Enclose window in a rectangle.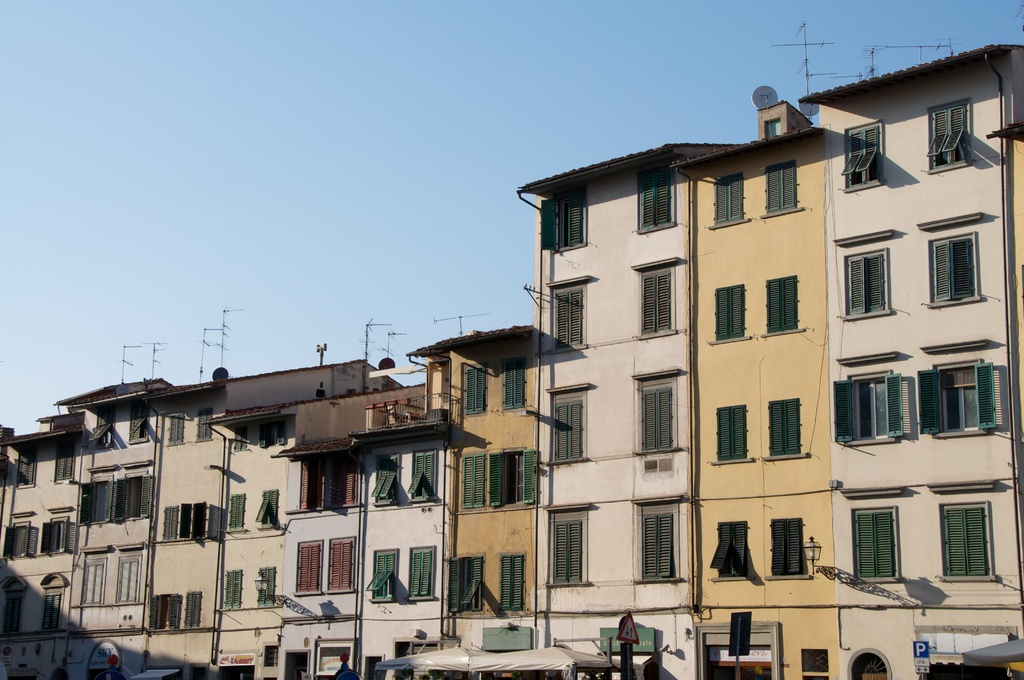
(left=772, top=519, right=802, bottom=576).
